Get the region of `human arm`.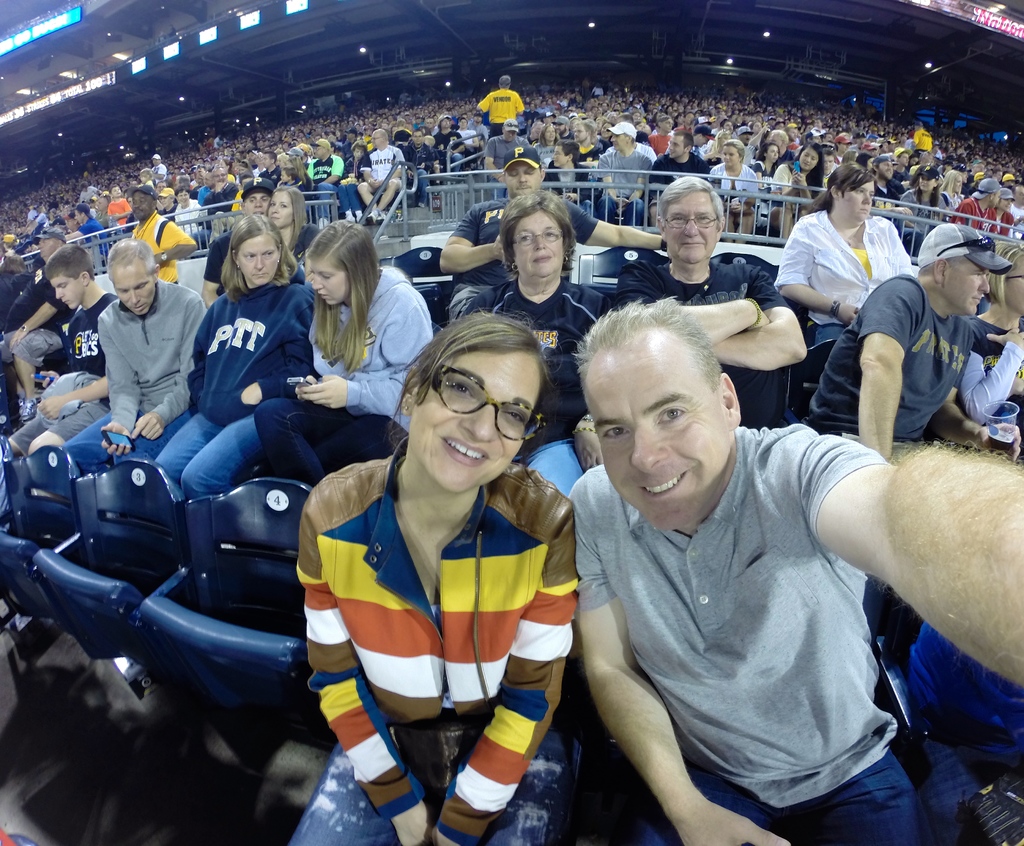
bbox(570, 199, 669, 255).
